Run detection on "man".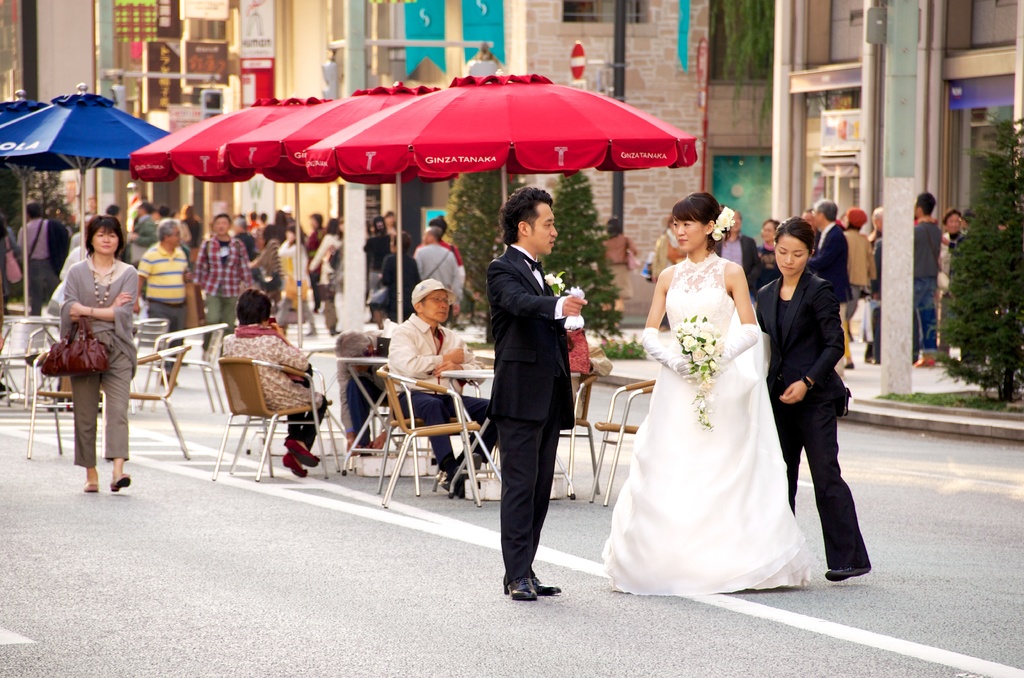
Result: pyautogui.locateOnScreen(896, 193, 963, 370).
